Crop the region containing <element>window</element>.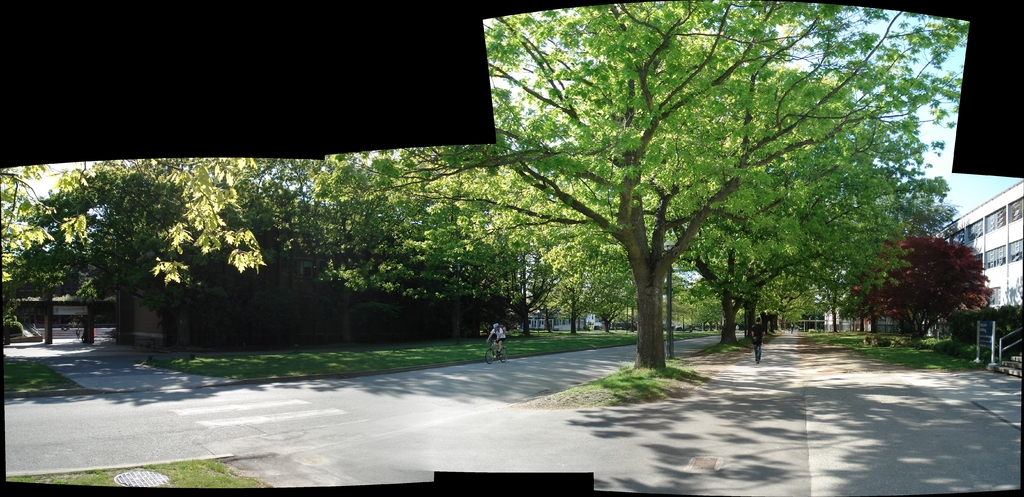
Crop region: {"left": 845, "top": 237, "right": 979, "bottom": 346}.
